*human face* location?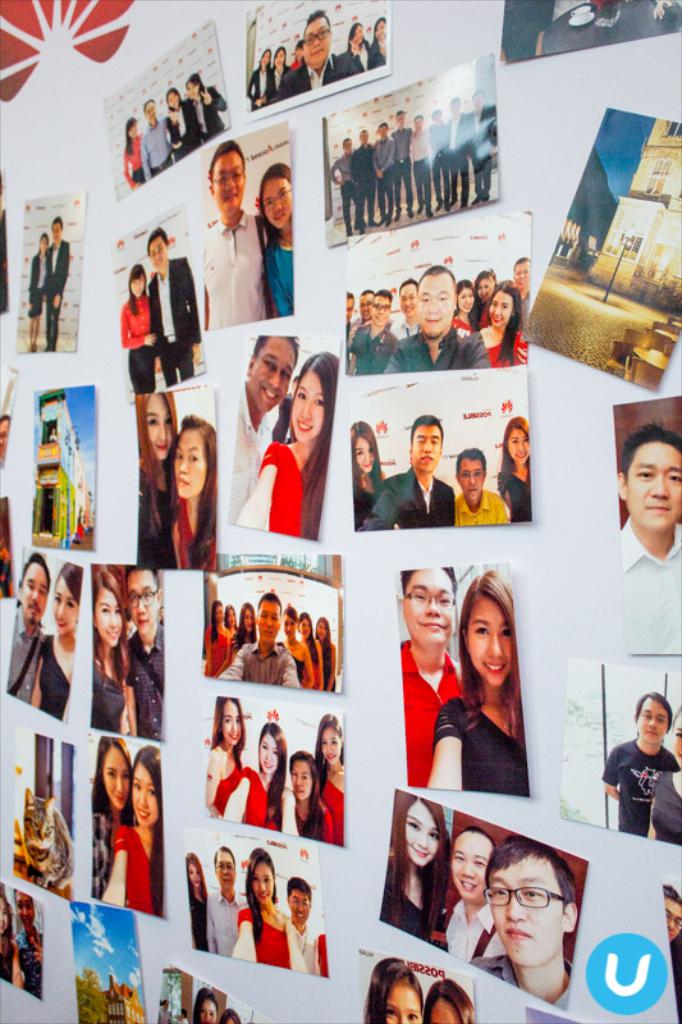
<region>288, 890, 308, 923</region>
